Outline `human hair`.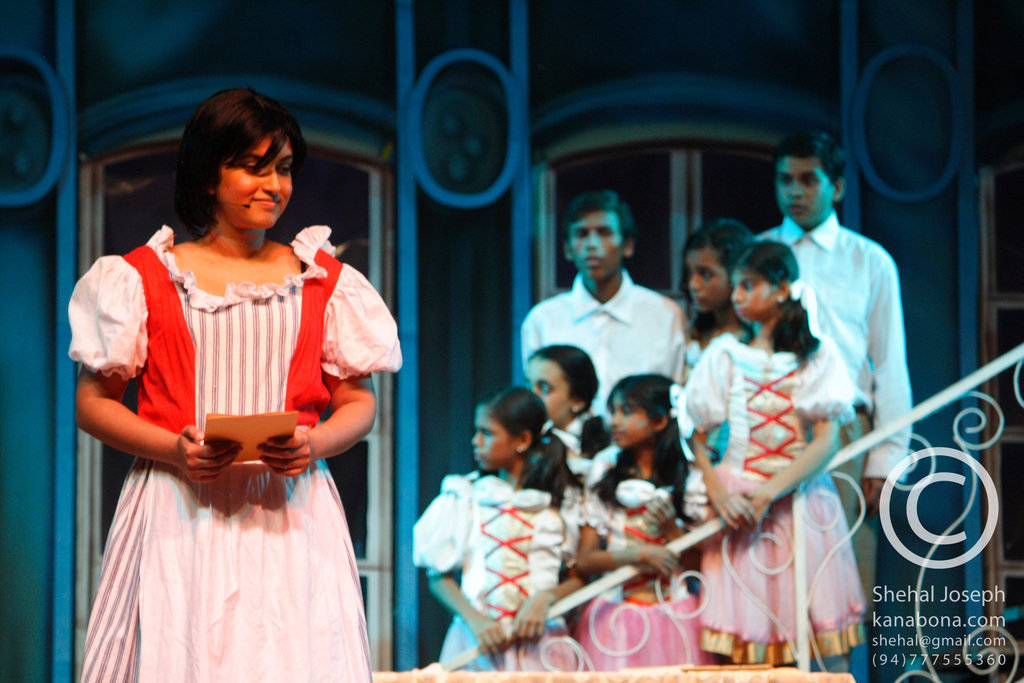
Outline: crop(731, 241, 820, 362).
